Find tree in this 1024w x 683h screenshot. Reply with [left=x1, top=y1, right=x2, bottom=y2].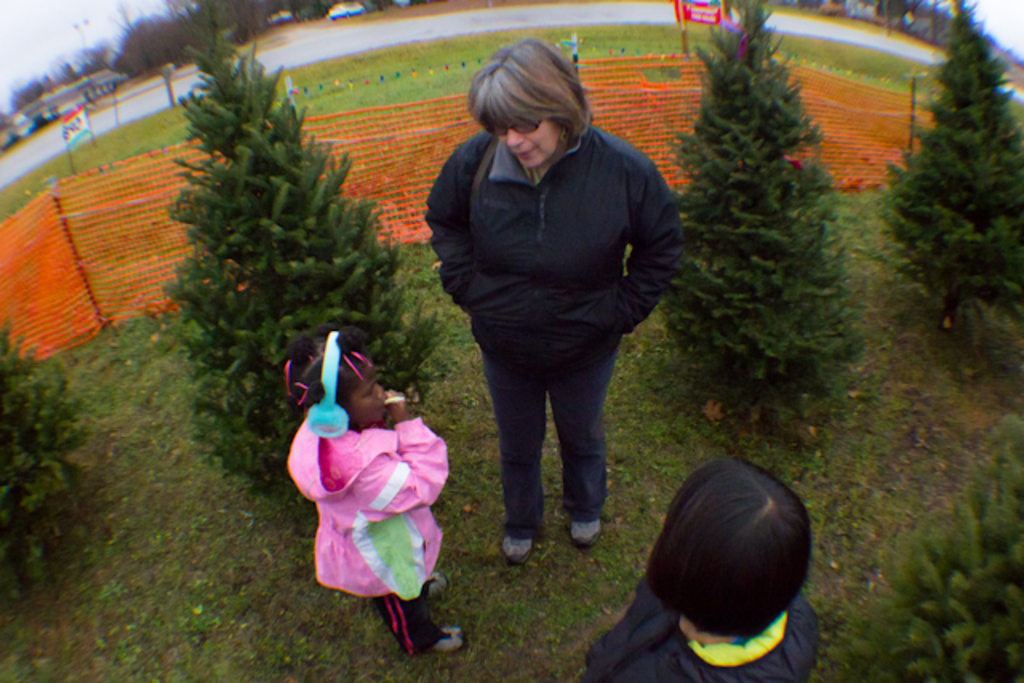
[left=888, top=13, right=1011, bottom=377].
